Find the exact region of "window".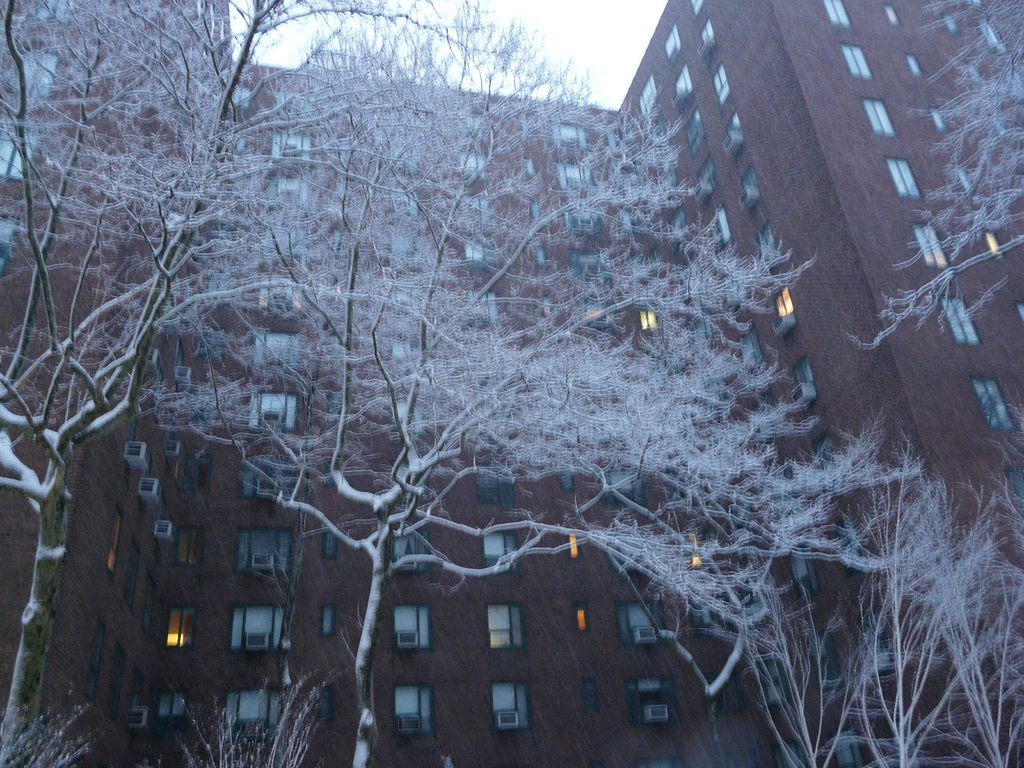
Exact region: bbox=[812, 433, 835, 461].
